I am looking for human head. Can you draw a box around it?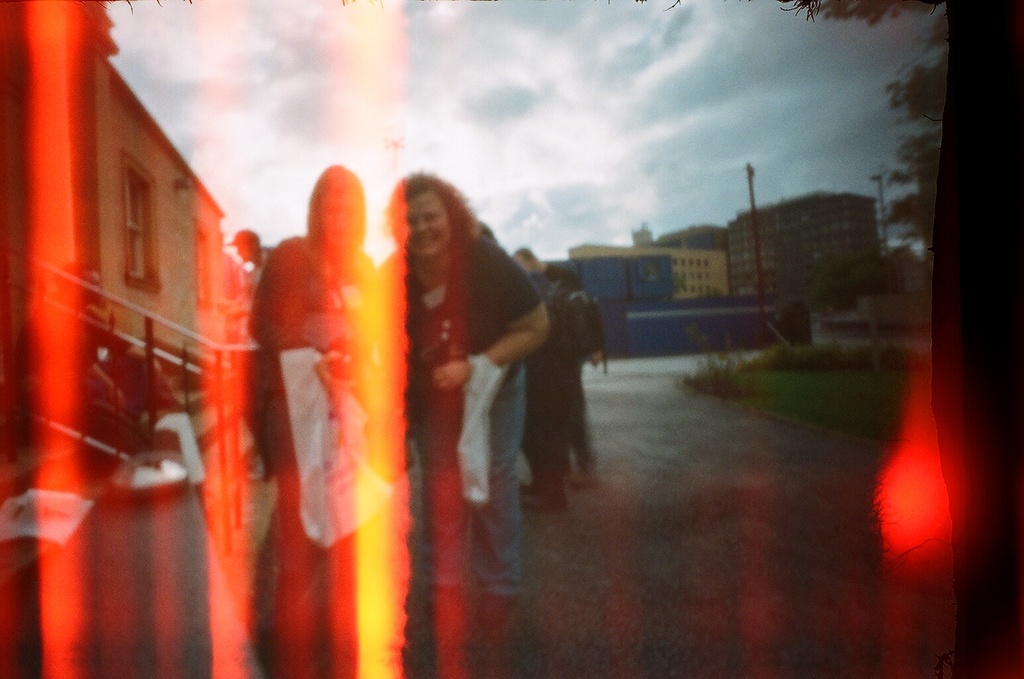
Sure, the bounding box is 220 227 258 267.
